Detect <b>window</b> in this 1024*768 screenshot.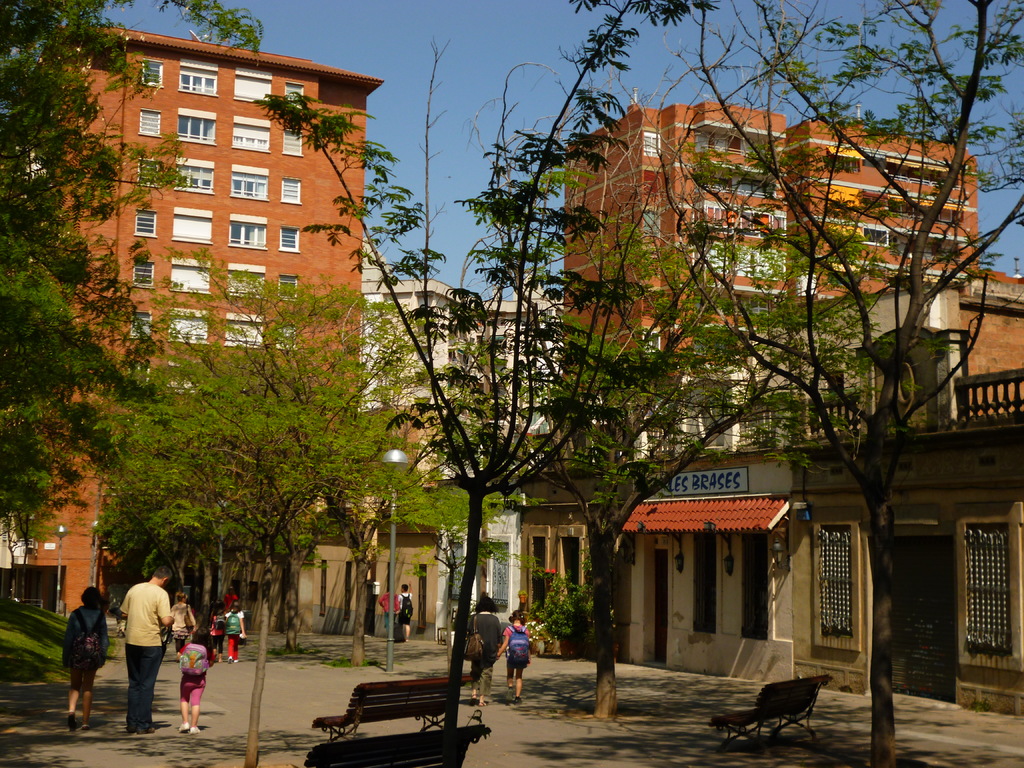
Detection: 233:120:269:150.
